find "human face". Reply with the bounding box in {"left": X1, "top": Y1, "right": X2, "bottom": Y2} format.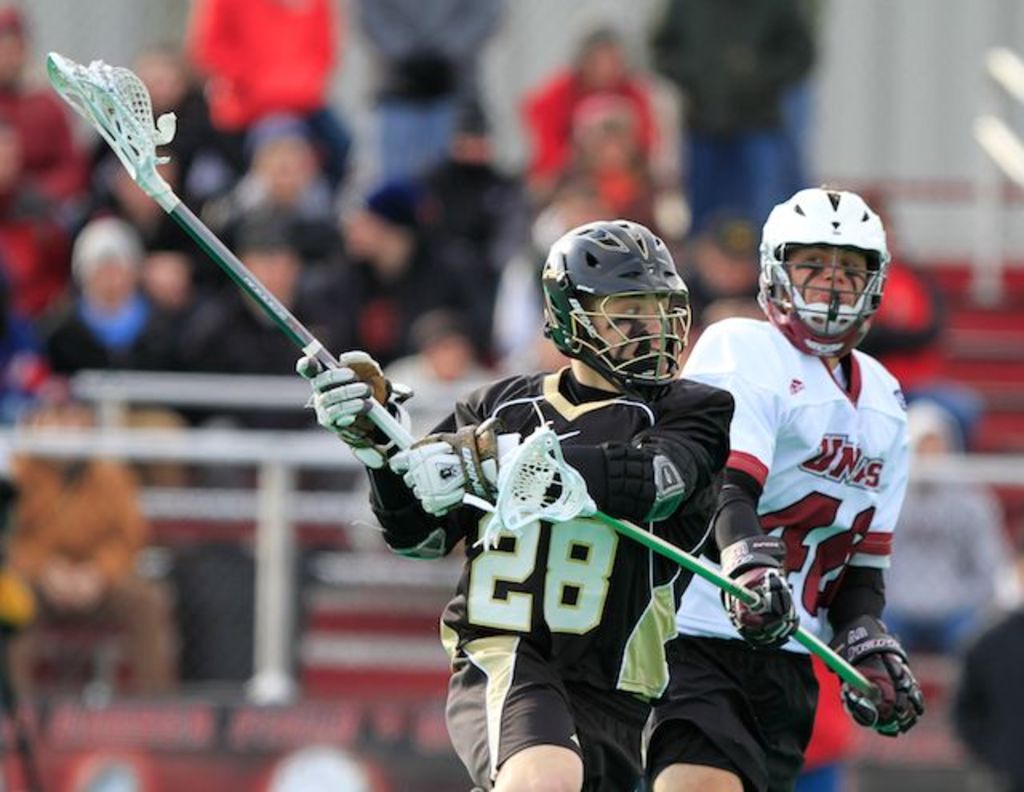
{"left": 587, "top": 302, "right": 682, "bottom": 370}.
